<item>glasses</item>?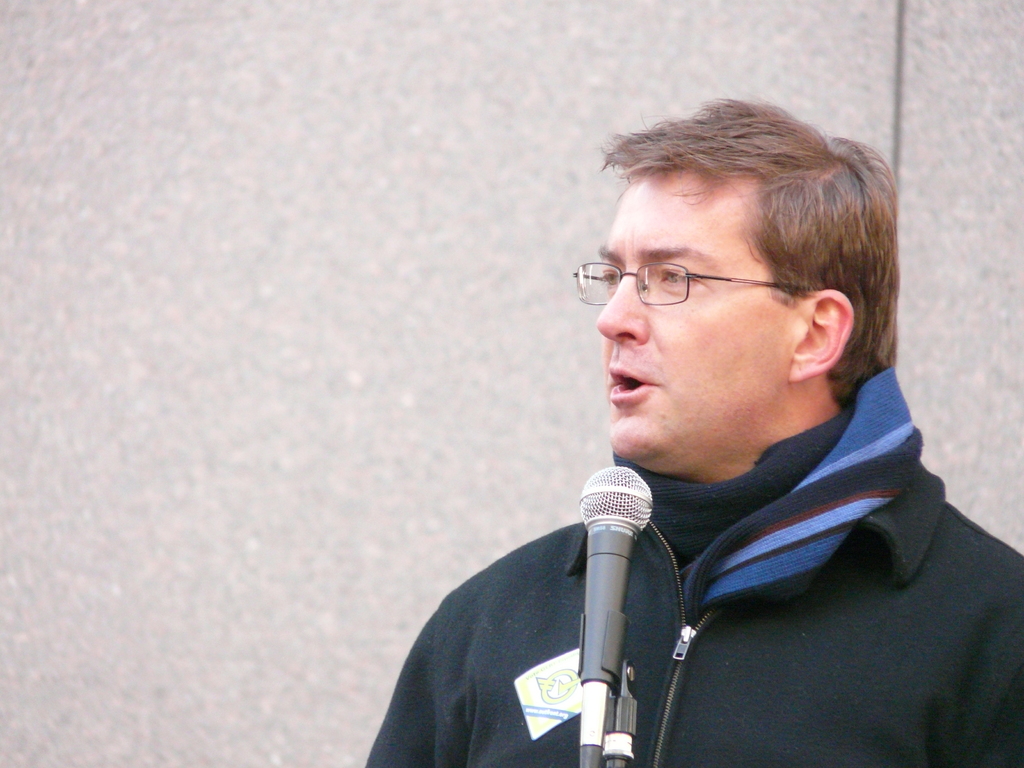
(x1=573, y1=248, x2=786, y2=319)
